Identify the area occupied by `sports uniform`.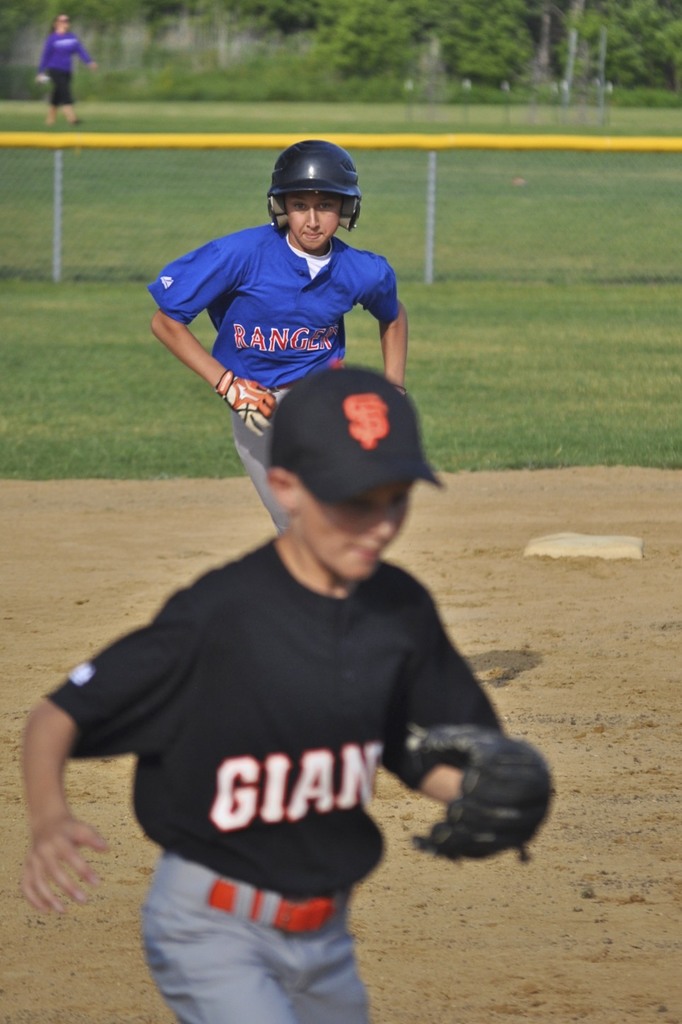
Area: box=[126, 138, 412, 529].
